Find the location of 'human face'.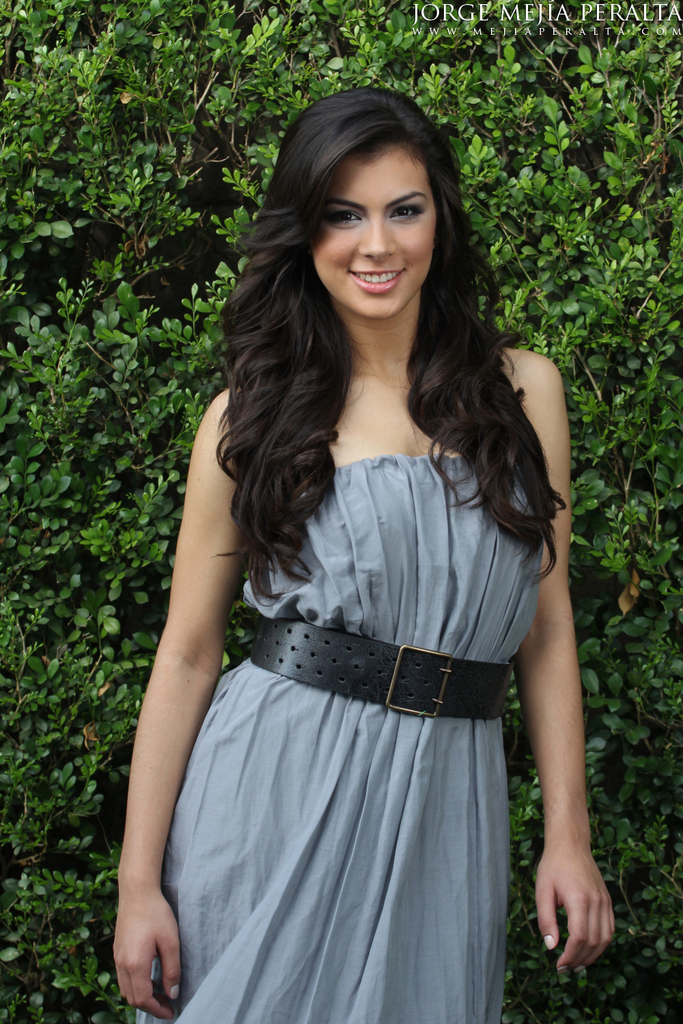
Location: box=[305, 138, 438, 320].
